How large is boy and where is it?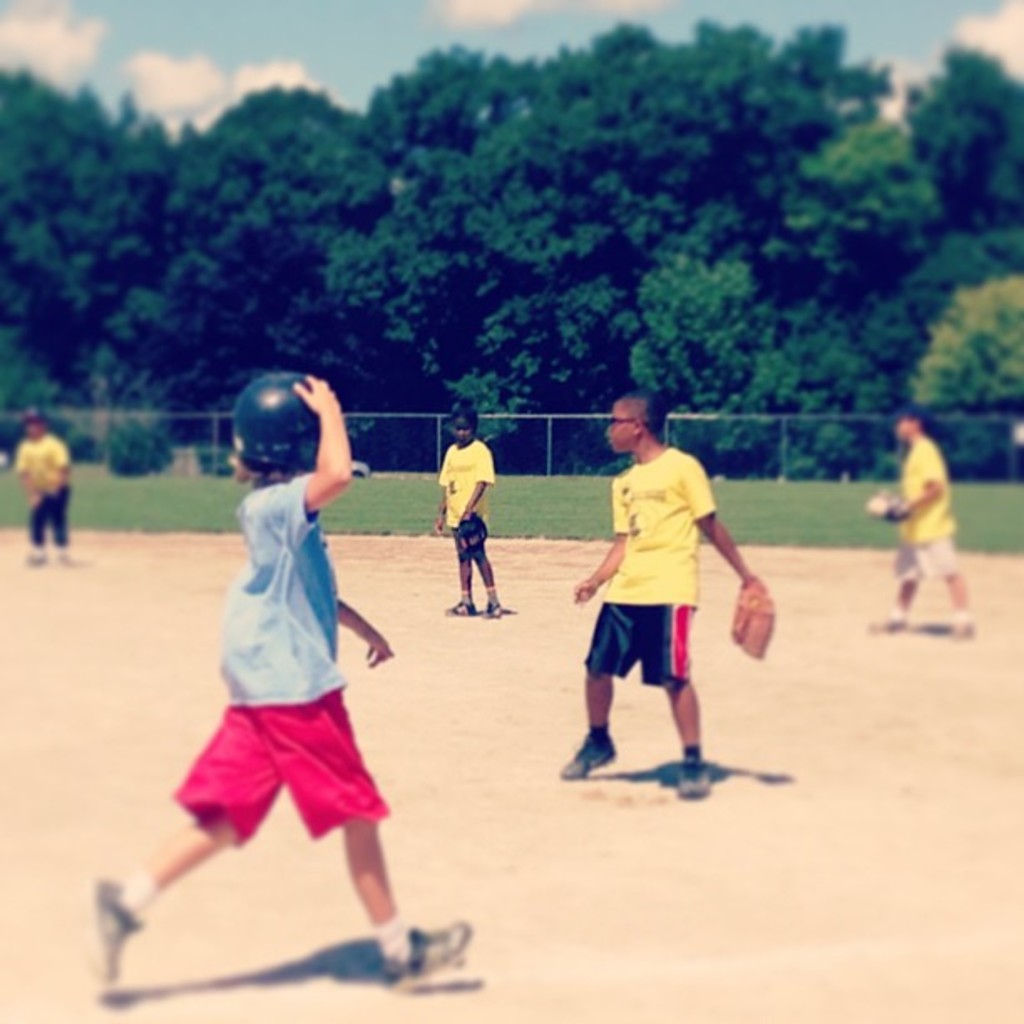
Bounding box: [x1=13, y1=412, x2=79, y2=567].
